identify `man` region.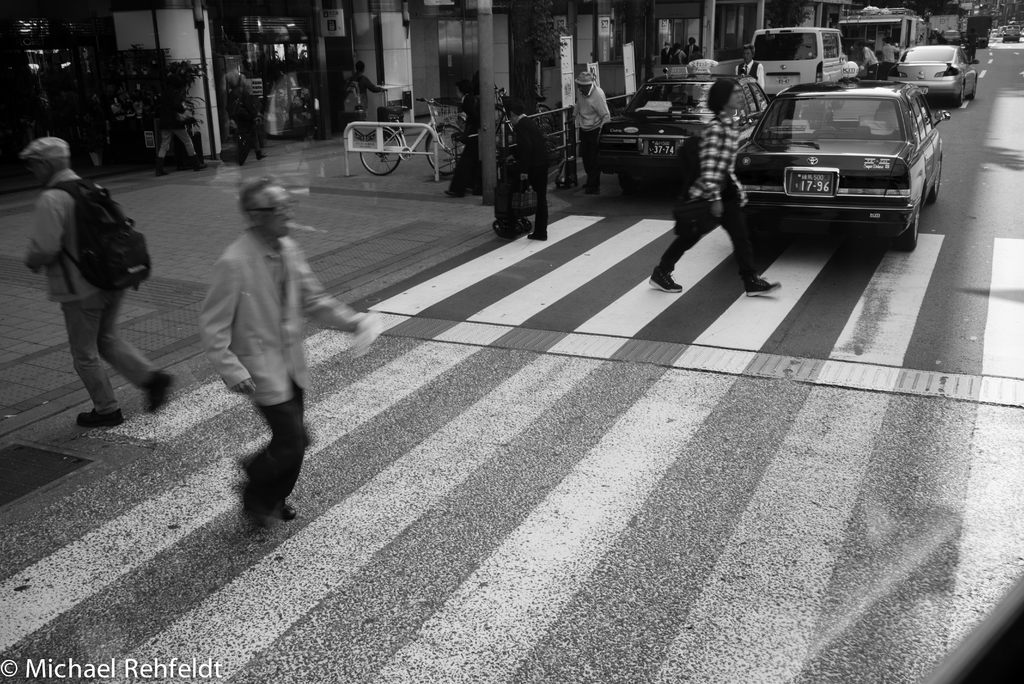
Region: x1=858, y1=46, x2=883, y2=79.
